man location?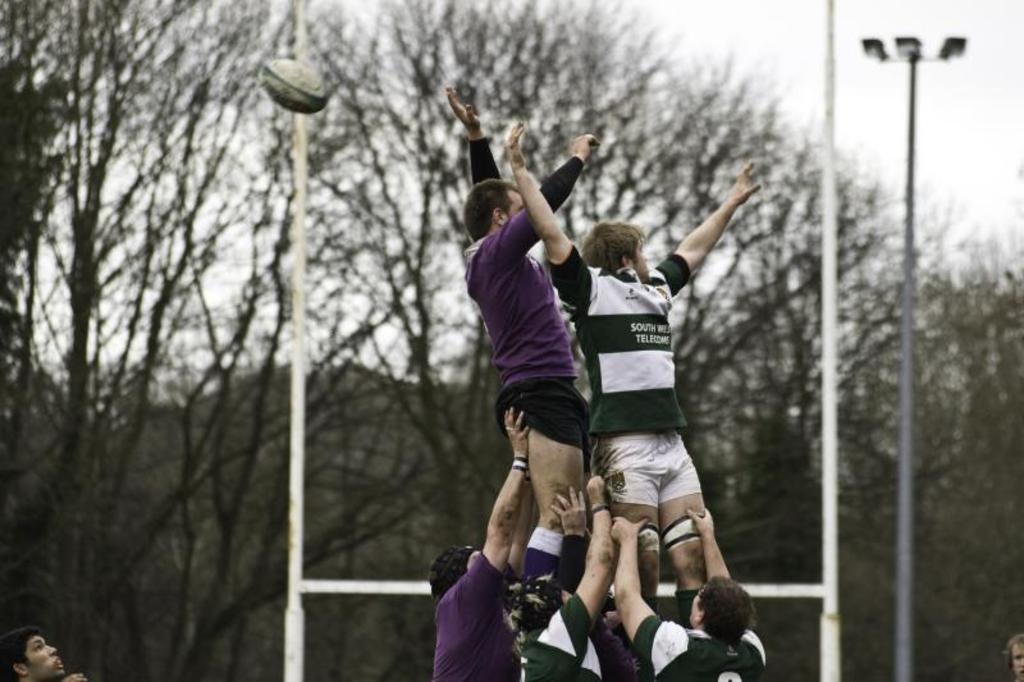
region(521, 137, 737, 645)
